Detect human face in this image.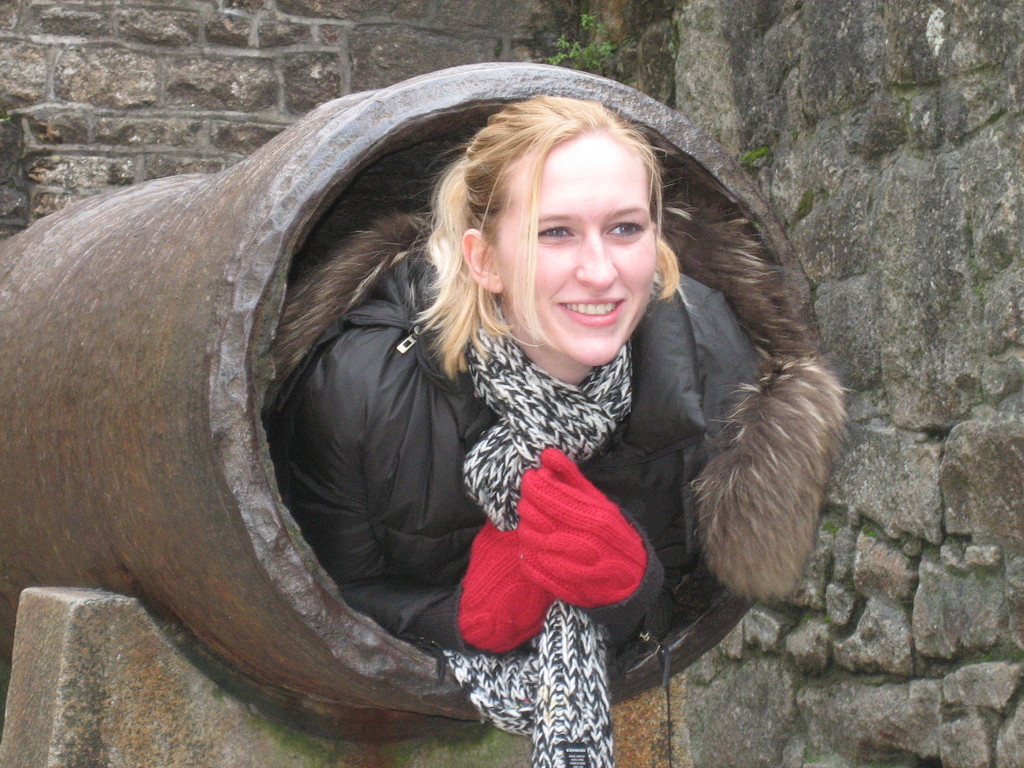
Detection: {"x1": 495, "y1": 128, "x2": 661, "y2": 371}.
